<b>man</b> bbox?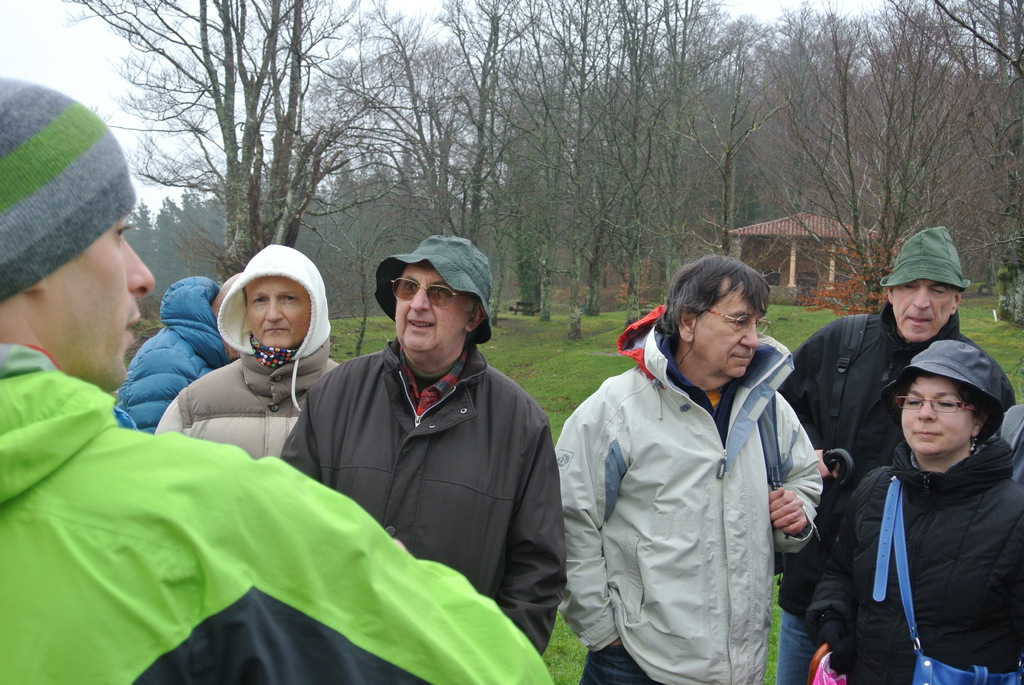
region(781, 227, 984, 684)
